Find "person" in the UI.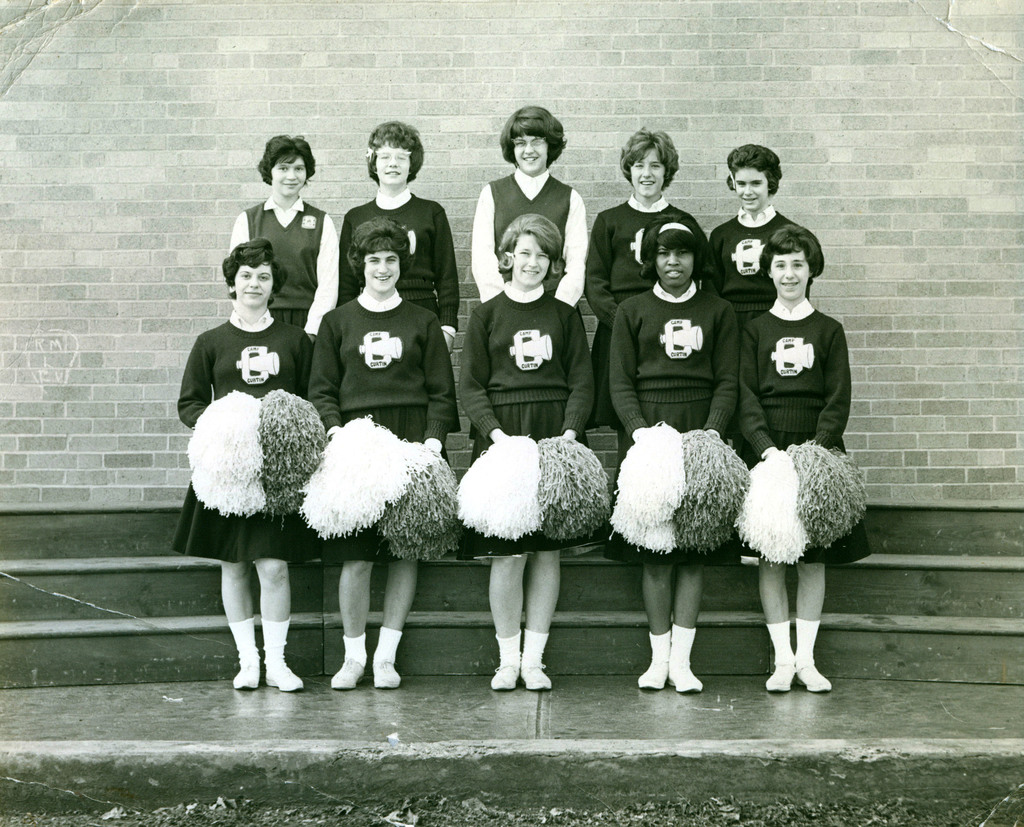
UI element at detection(185, 248, 330, 700).
